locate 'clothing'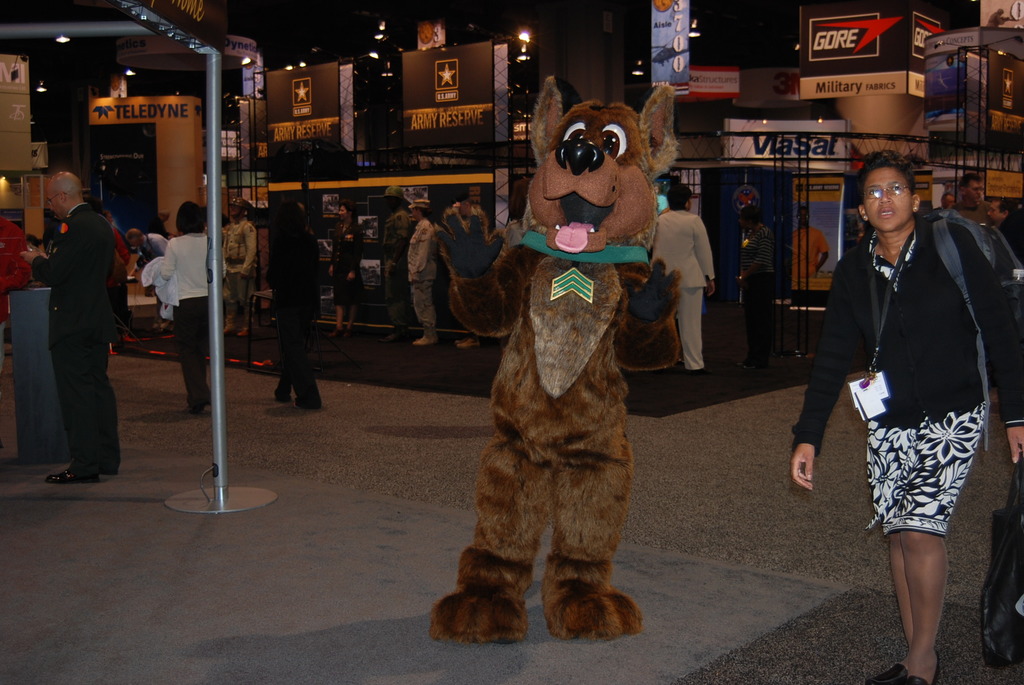
644,212,717,370
